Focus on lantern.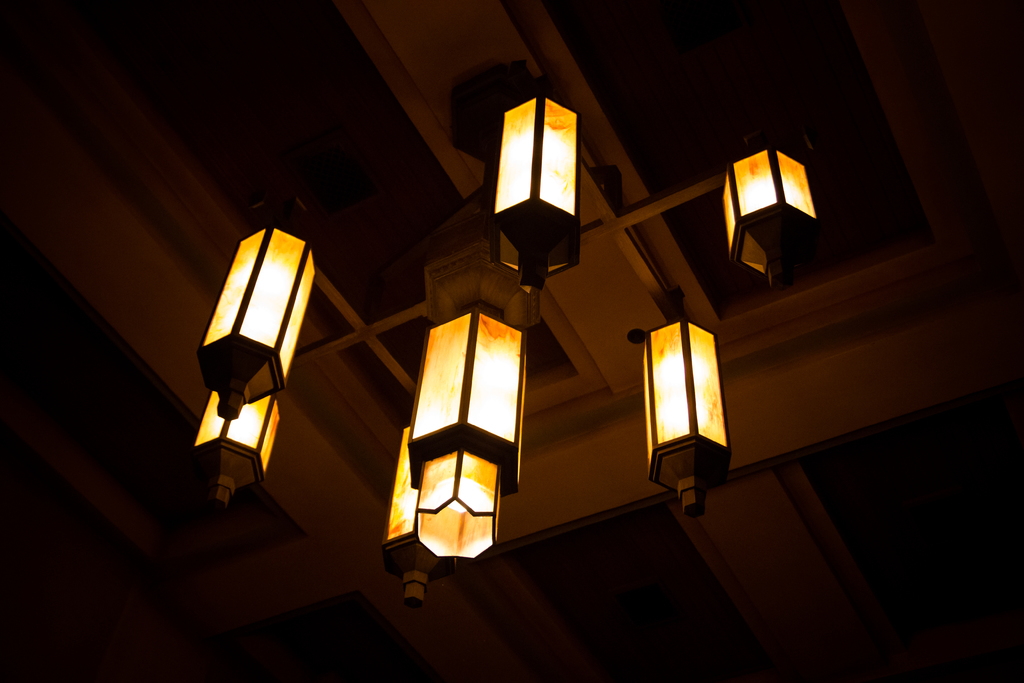
Focused at region(198, 224, 319, 425).
